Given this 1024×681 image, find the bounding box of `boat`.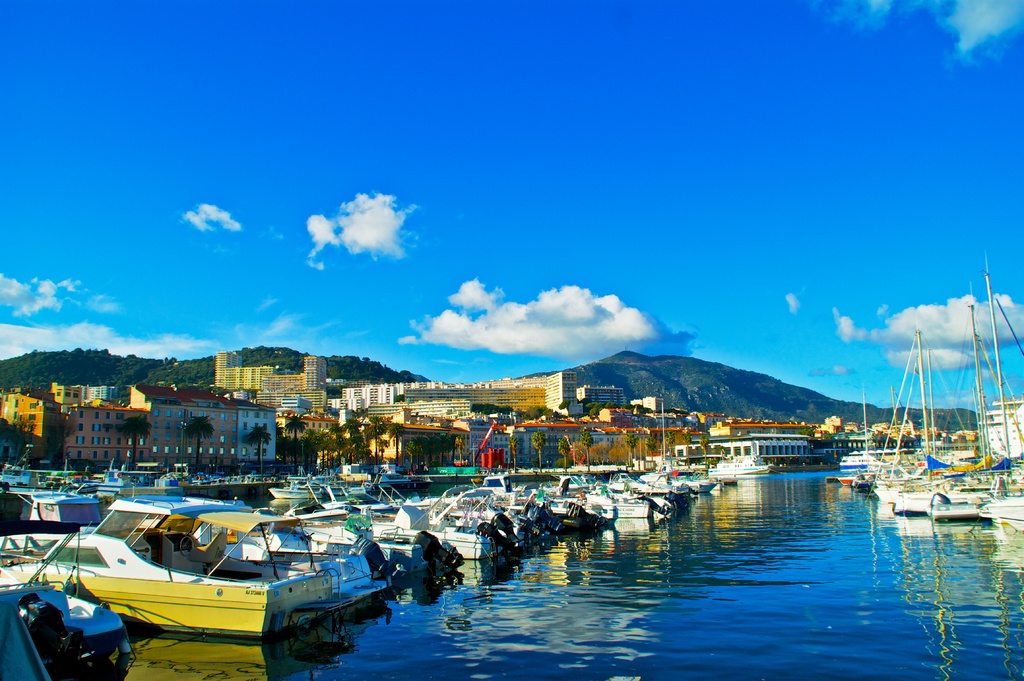
detection(57, 480, 408, 656).
